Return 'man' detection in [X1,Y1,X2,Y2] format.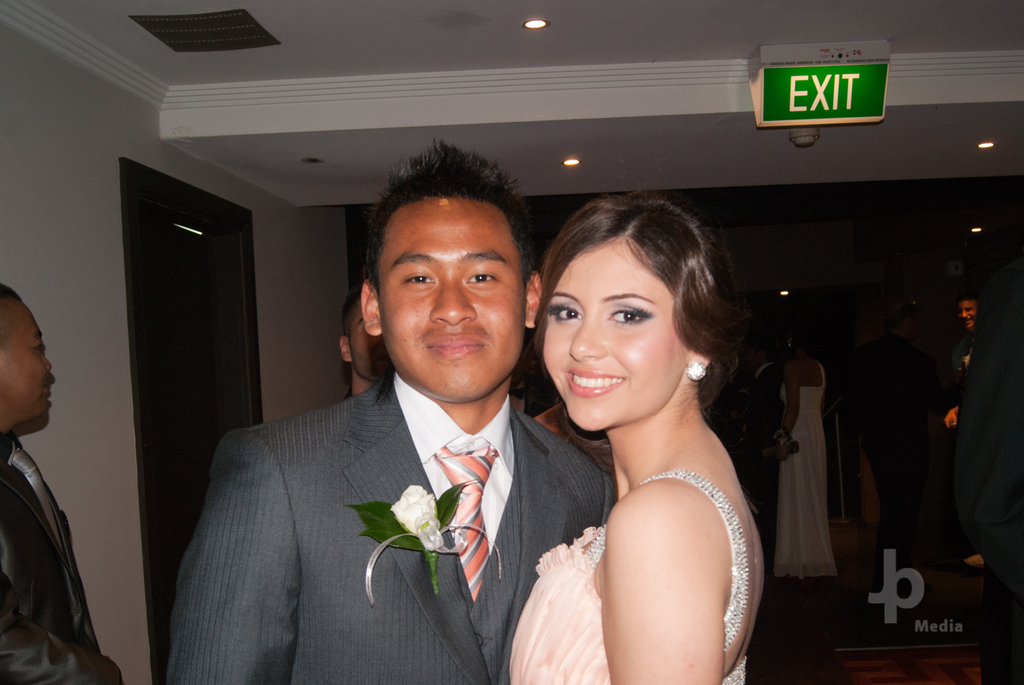
[940,287,984,518].
